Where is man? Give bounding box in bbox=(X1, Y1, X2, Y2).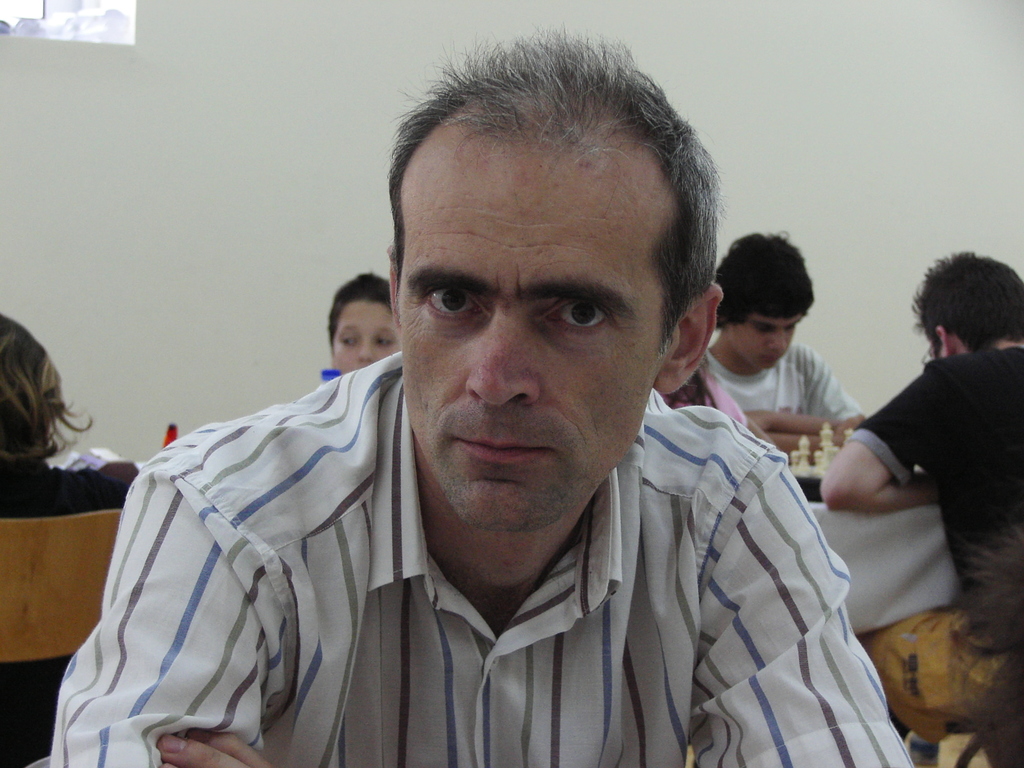
bbox=(810, 241, 1023, 744).
